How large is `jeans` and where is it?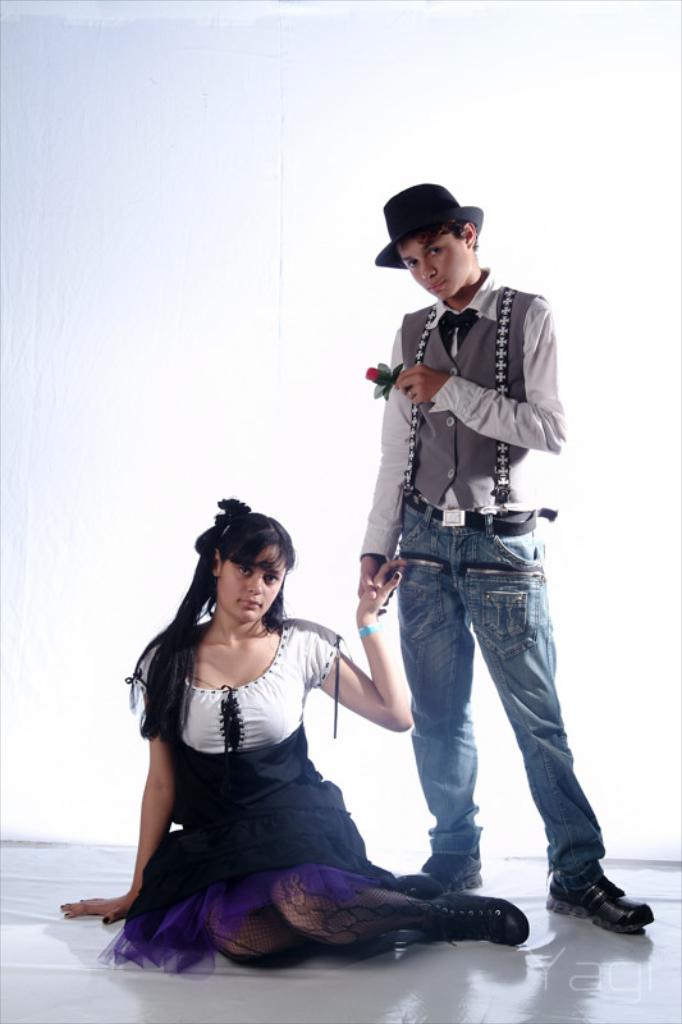
Bounding box: pyautogui.locateOnScreen(372, 535, 619, 925).
